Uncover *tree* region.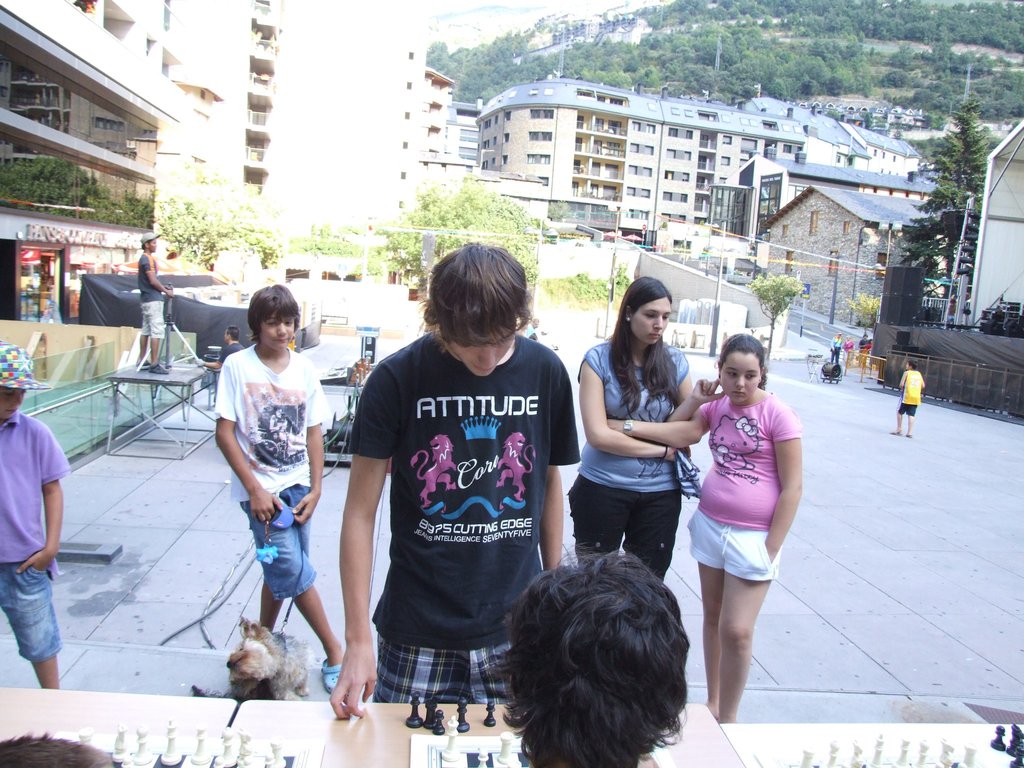
Uncovered: (150,162,292,270).
